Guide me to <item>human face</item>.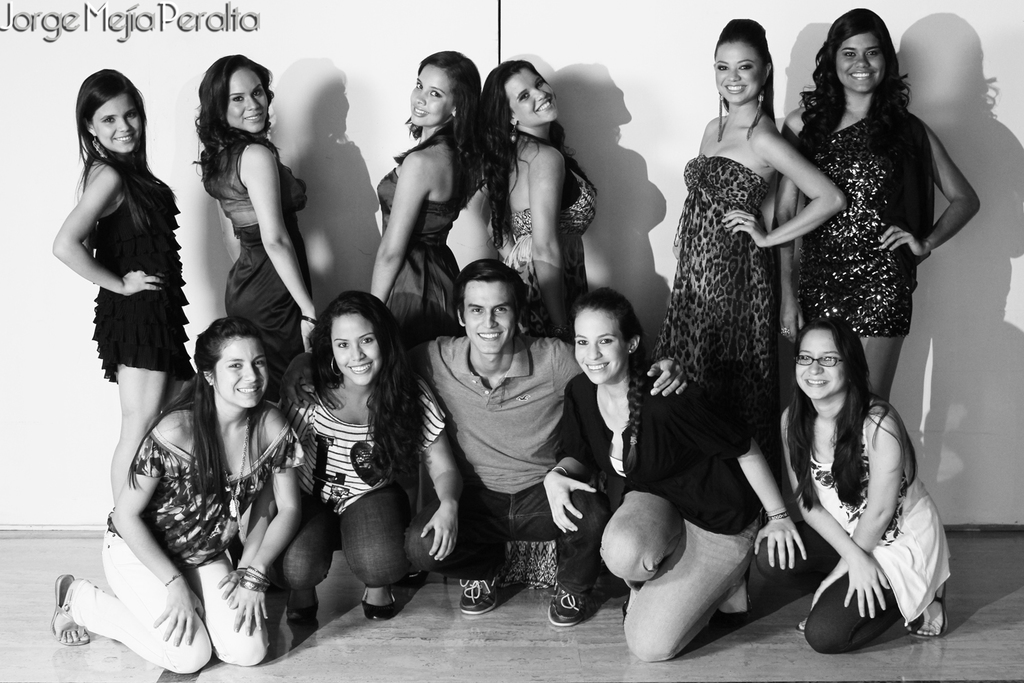
Guidance: (513, 65, 561, 126).
